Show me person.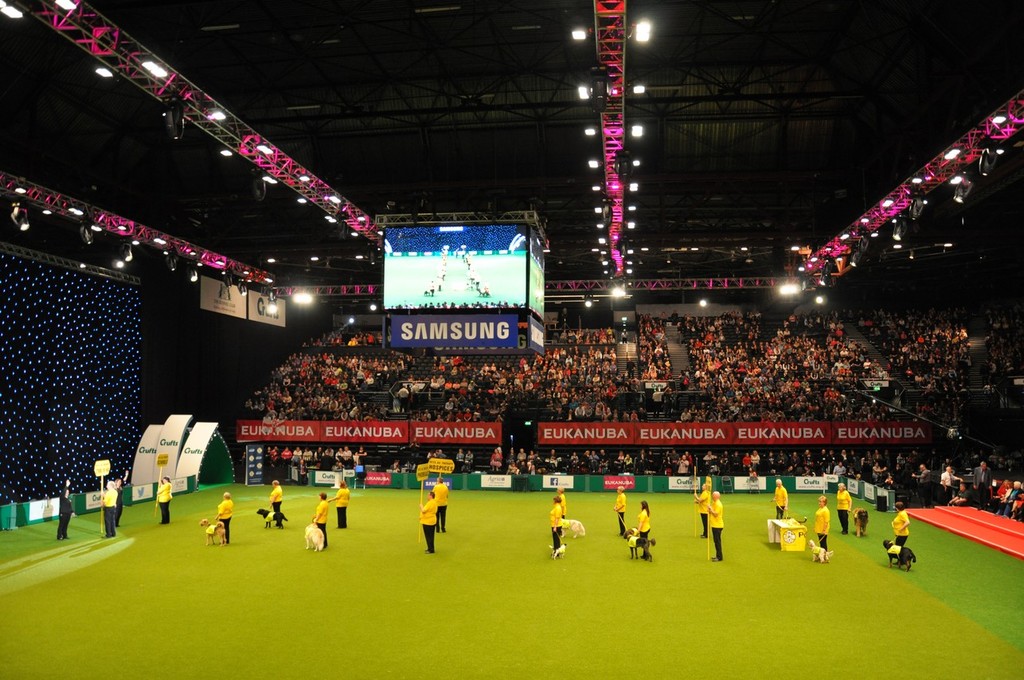
person is here: 708 491 723 562.
